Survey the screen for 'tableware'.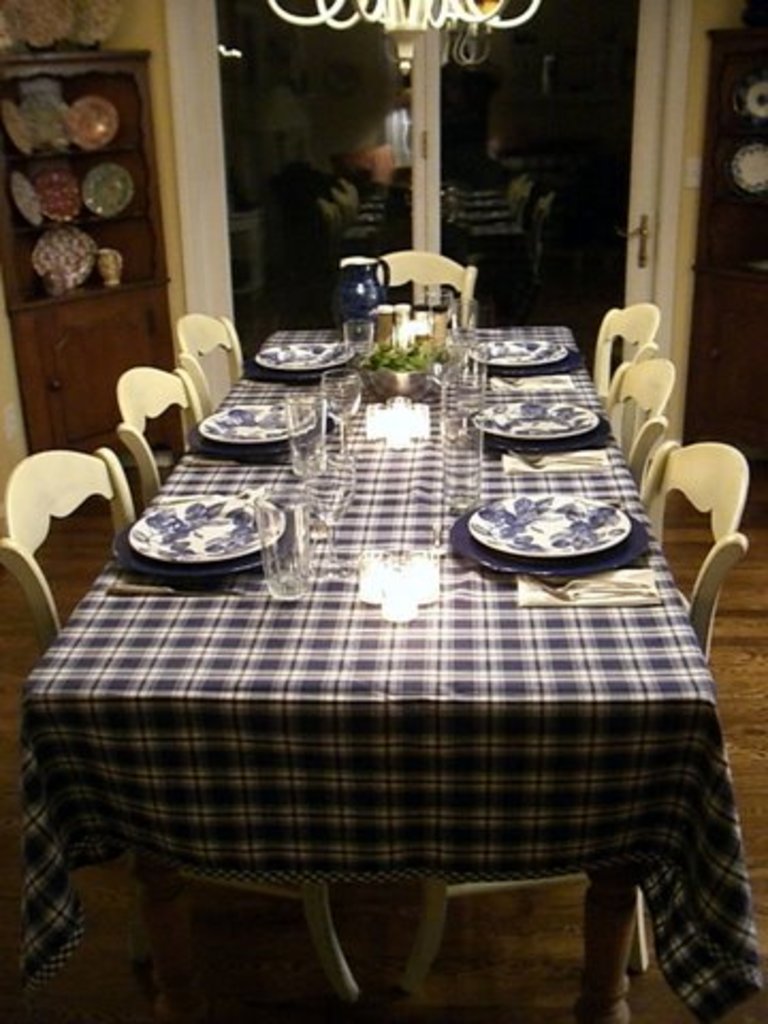
Survey found: pyautogui.locateOnScreen(454, 341, 486, 393).
